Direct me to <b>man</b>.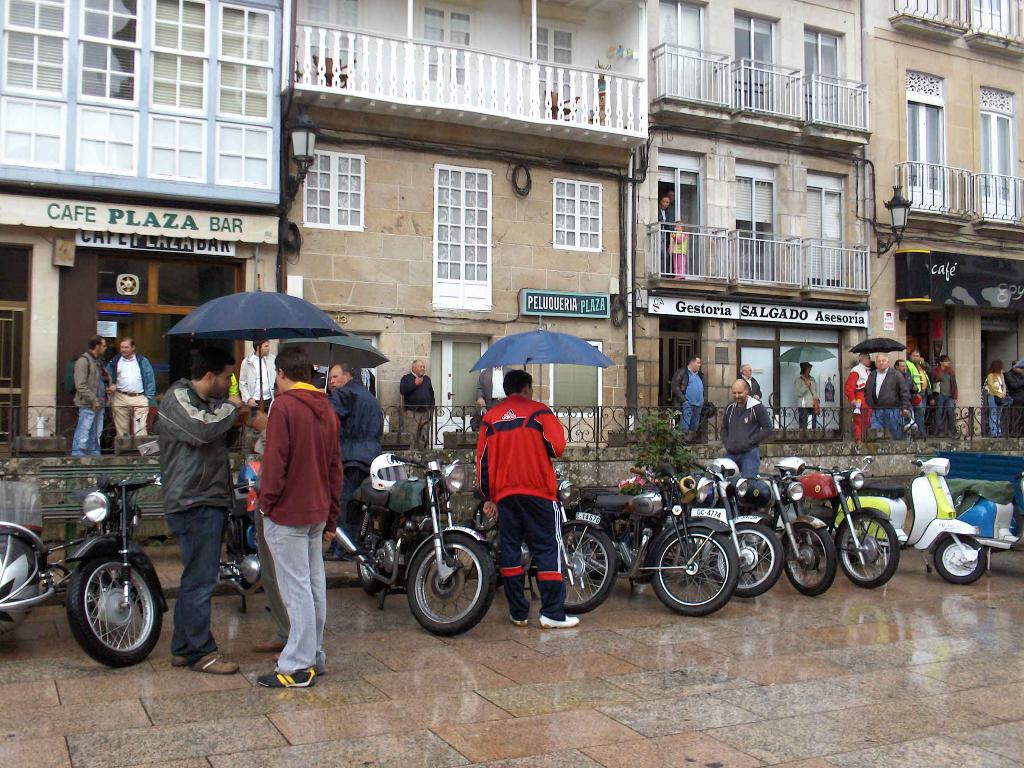
Direction: (left=671, top=352, right=706, bottom=444).
